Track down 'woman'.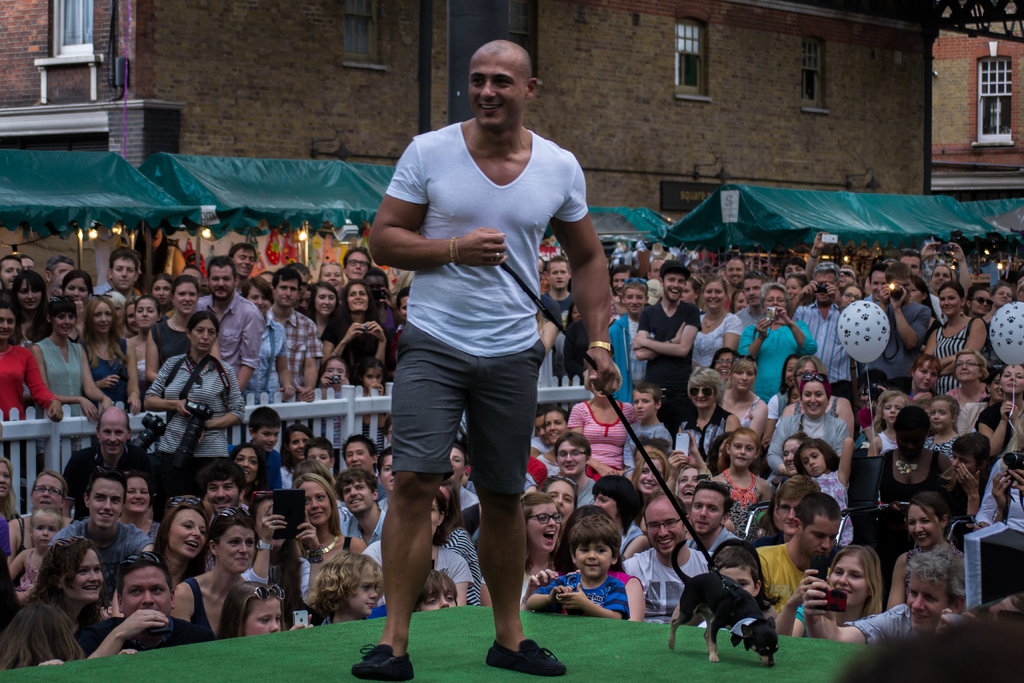
Tracked to l=433, t=477, r=493, b=613.
